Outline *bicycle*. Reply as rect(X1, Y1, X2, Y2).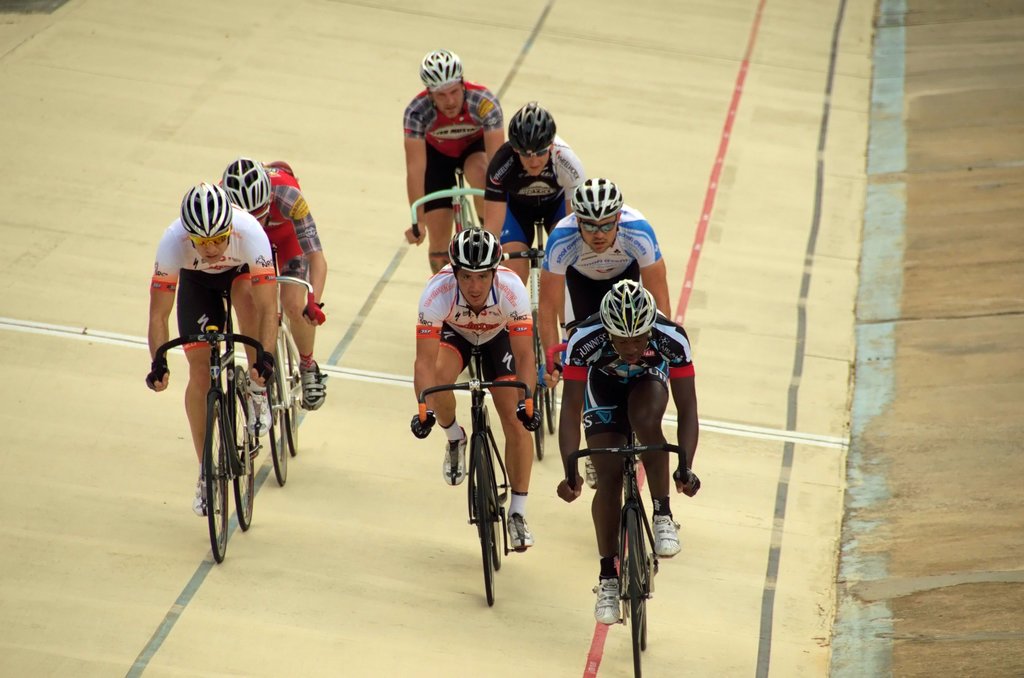
rect(419, 344, 533, 608).
